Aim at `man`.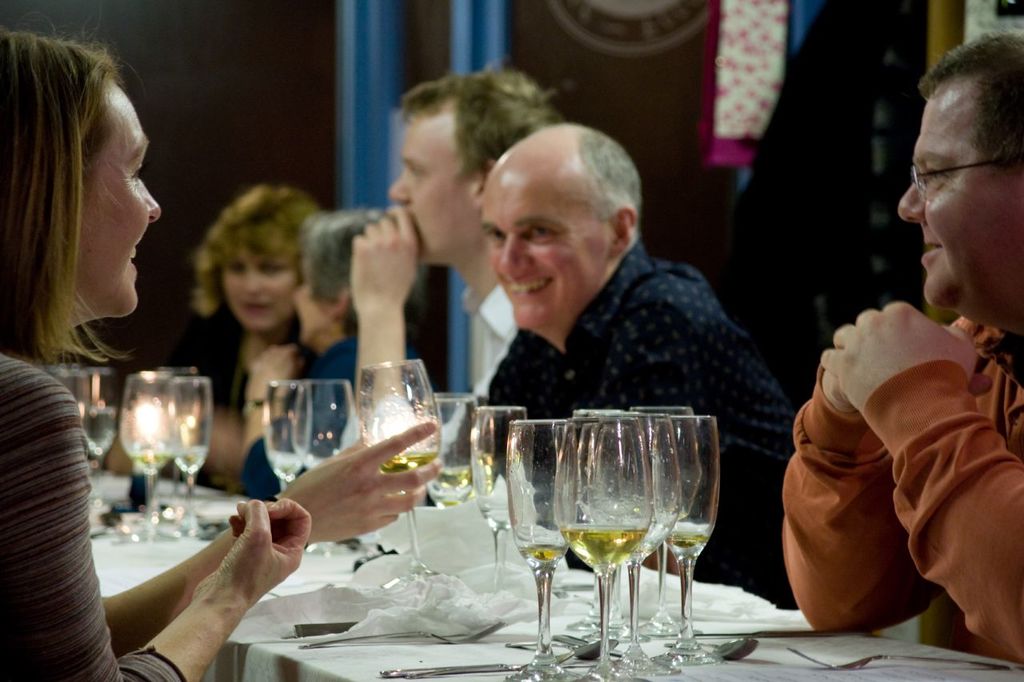
Aimed at region(421, 126, 814, 584).
